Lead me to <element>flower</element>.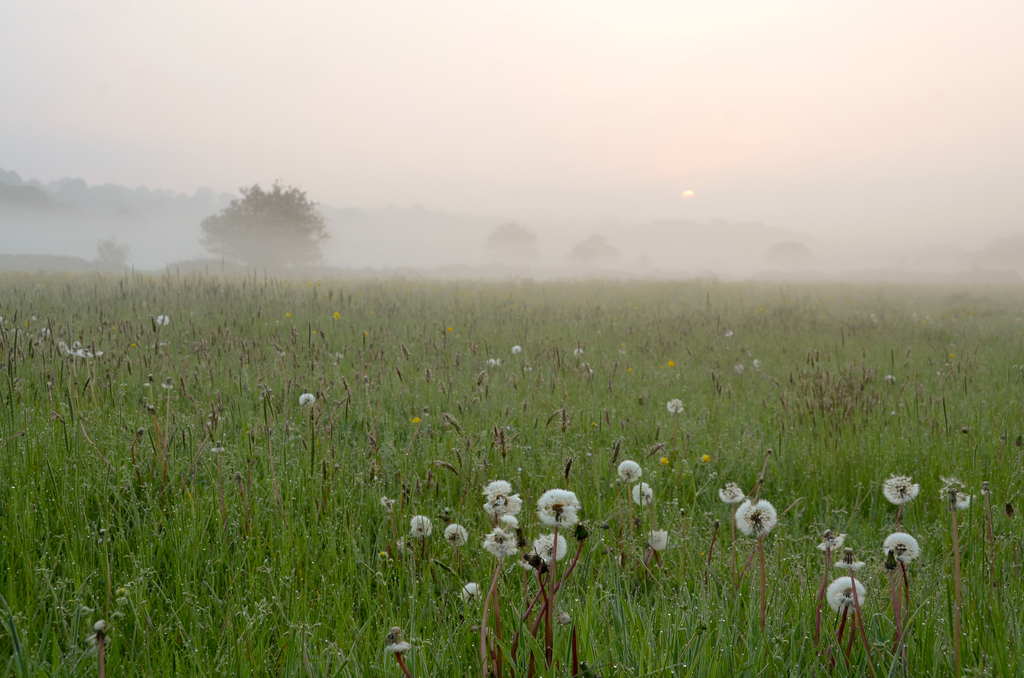
Lead to left=512, top=346, right=521, bottom=352.
